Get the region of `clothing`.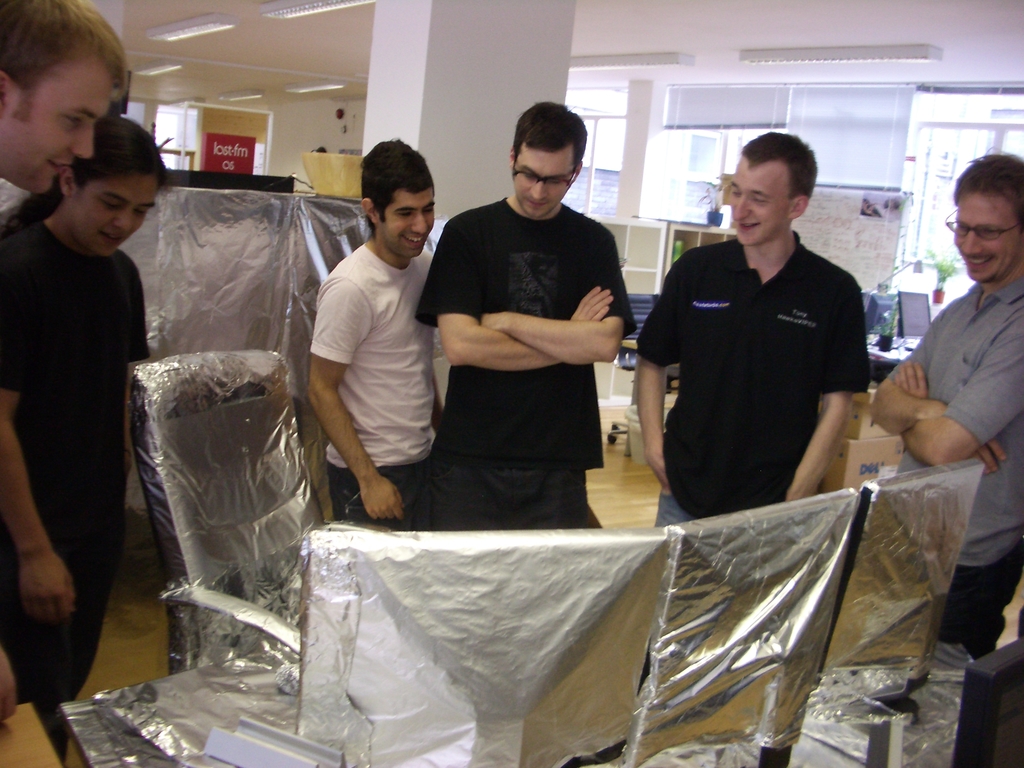
[left=302, top=243, right=436, bottom=474].
